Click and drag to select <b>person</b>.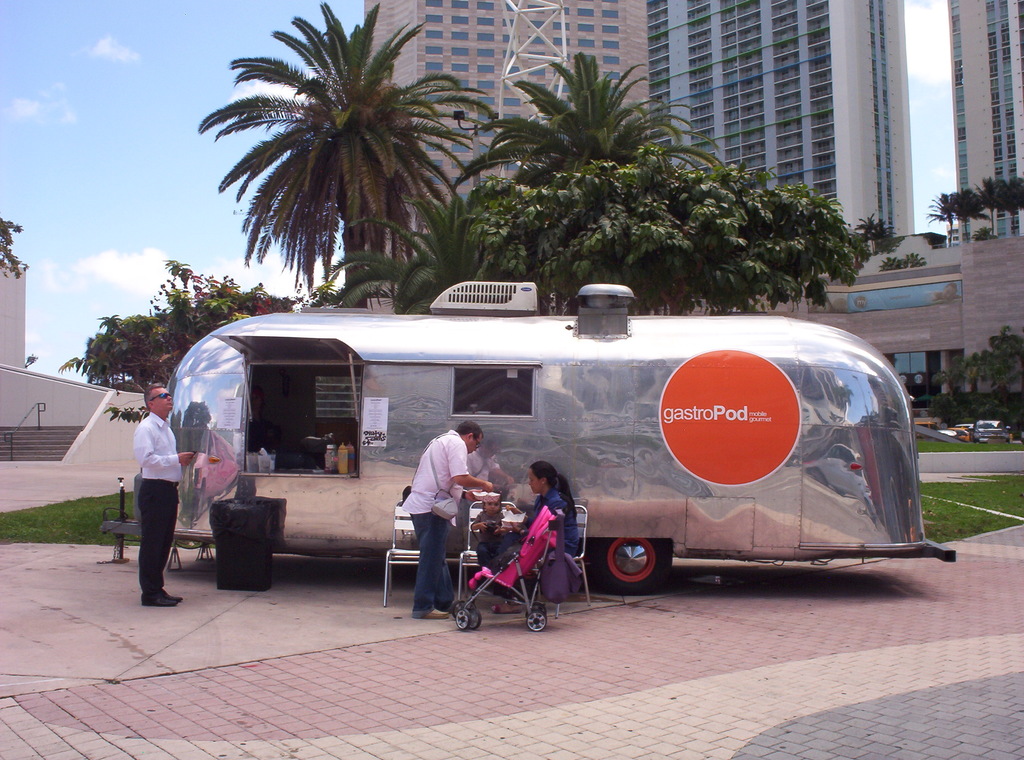
Selection: box=[136, 381, 190, 604].
